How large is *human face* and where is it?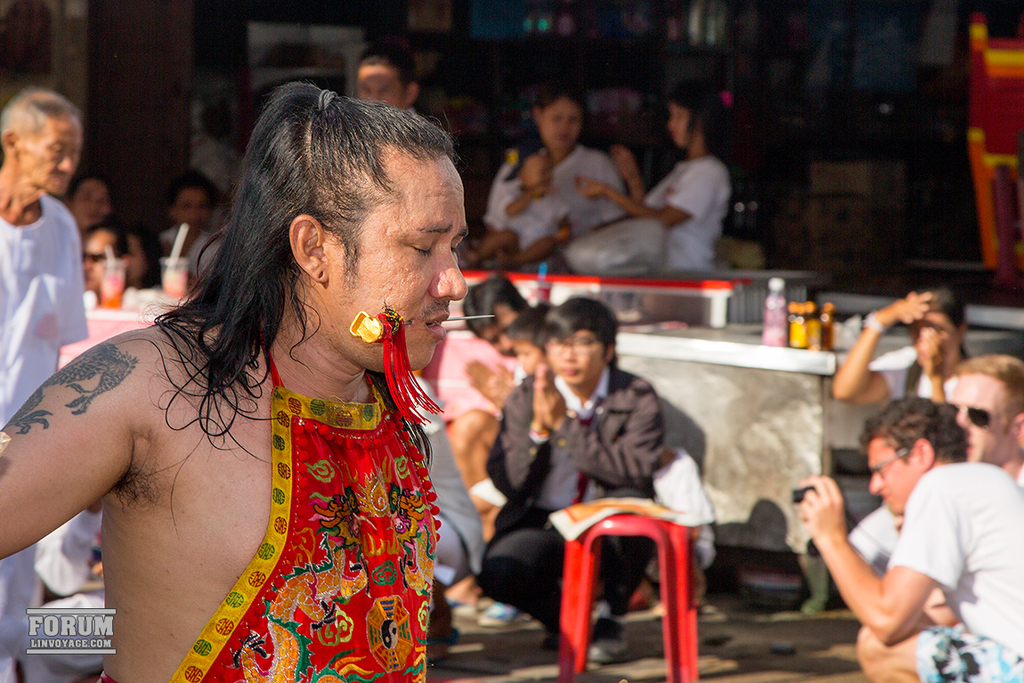
Bounding box: [x1=663, y1=102, x2=698, y2=148].
